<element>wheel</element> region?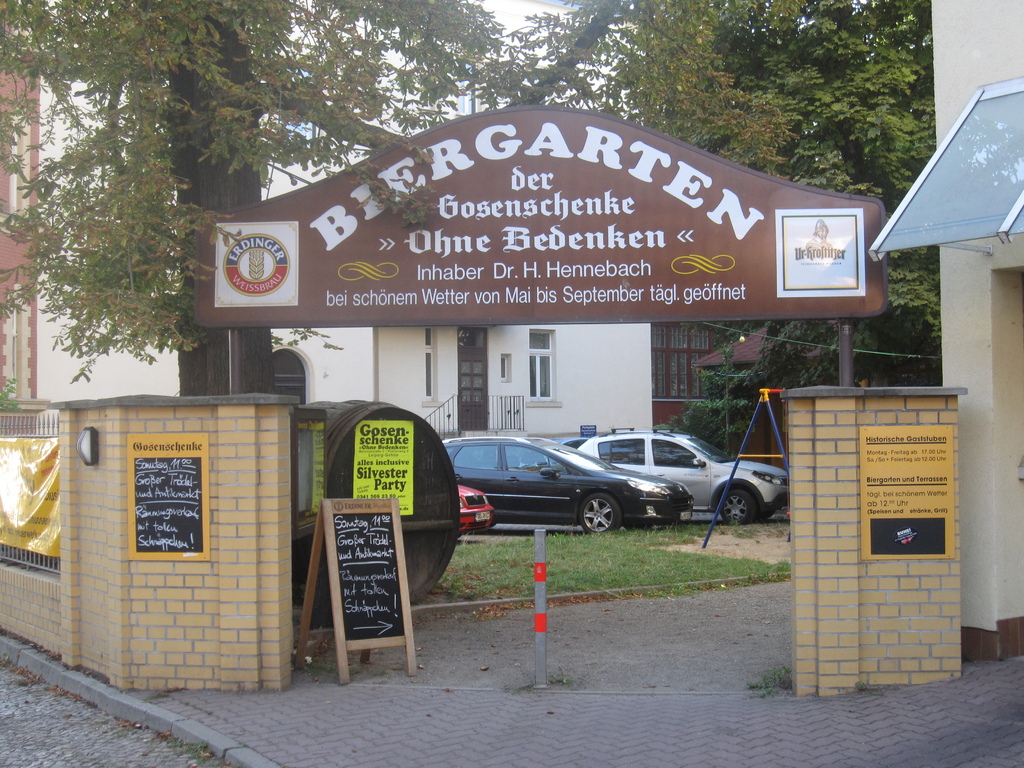
<box>457,534,464,539</box>
